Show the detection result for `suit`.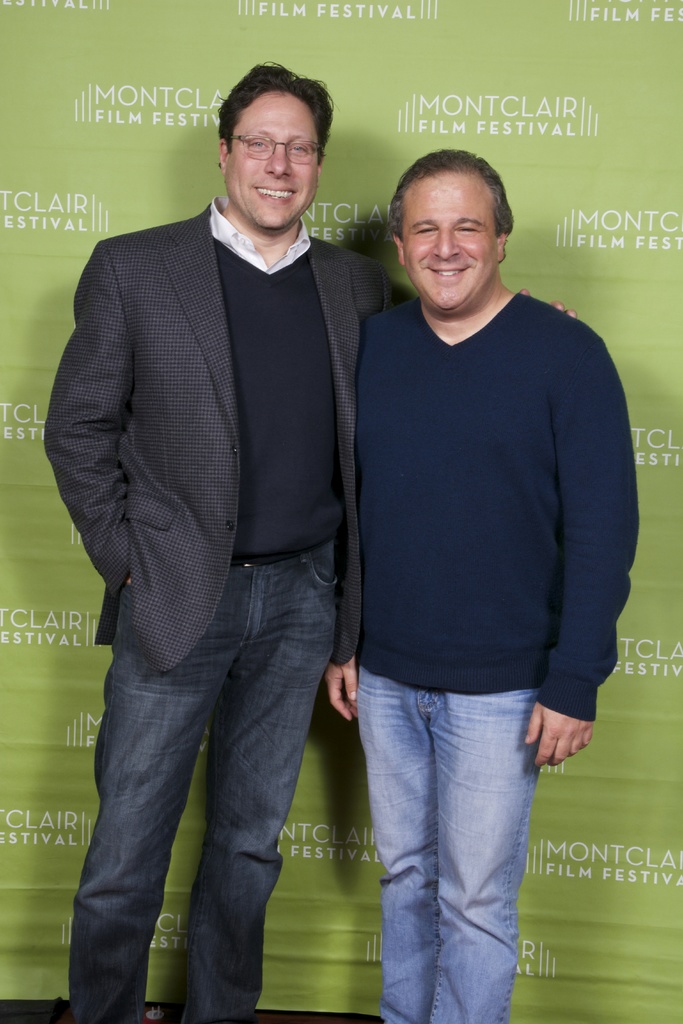
bbox(63, 135, 429, 988).
